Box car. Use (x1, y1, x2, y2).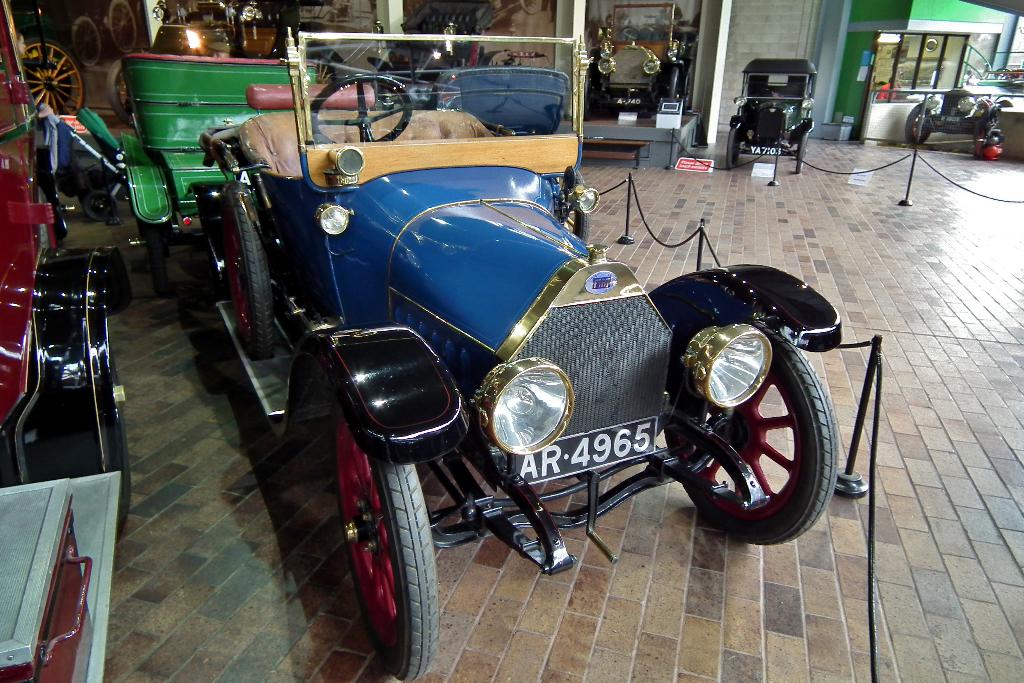
(1, 4, 132, 682).
